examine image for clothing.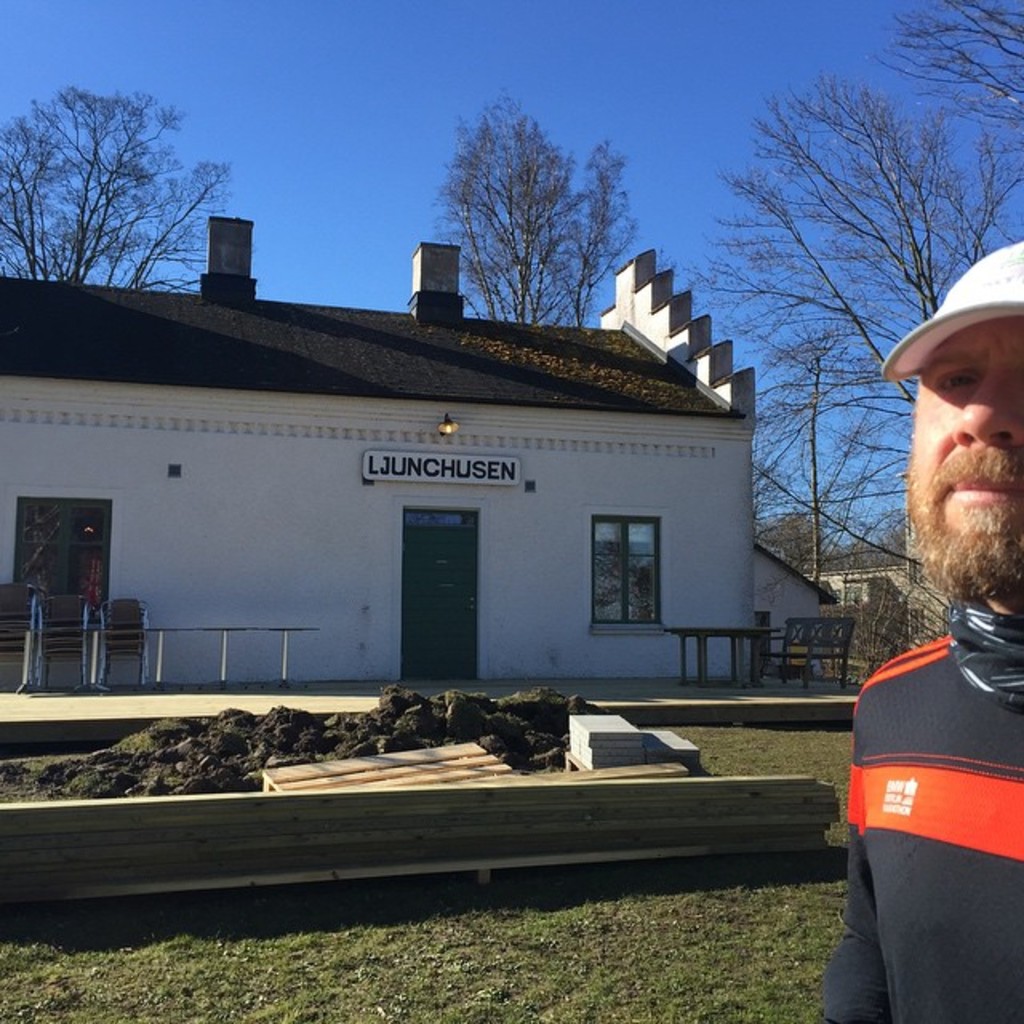
Examination result: (left=811, top=632, right=1022, bottom=1022).
